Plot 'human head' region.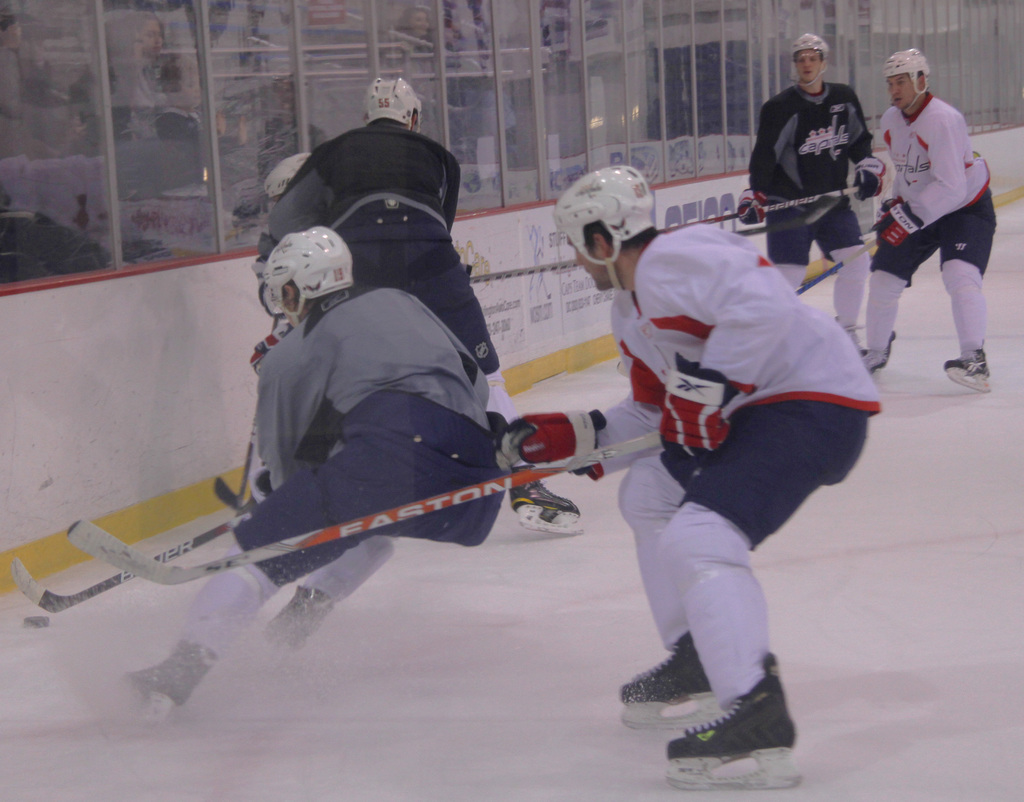
Plotted at bbox=[793, 33, 828, 78].
